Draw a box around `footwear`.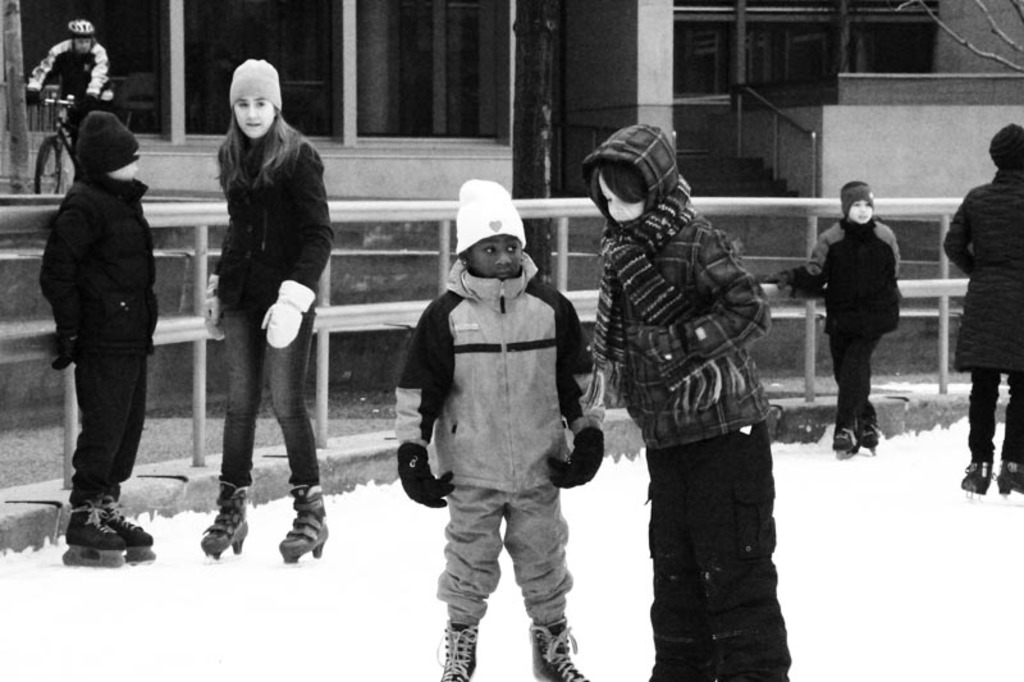
198, 479, 250, 554.
